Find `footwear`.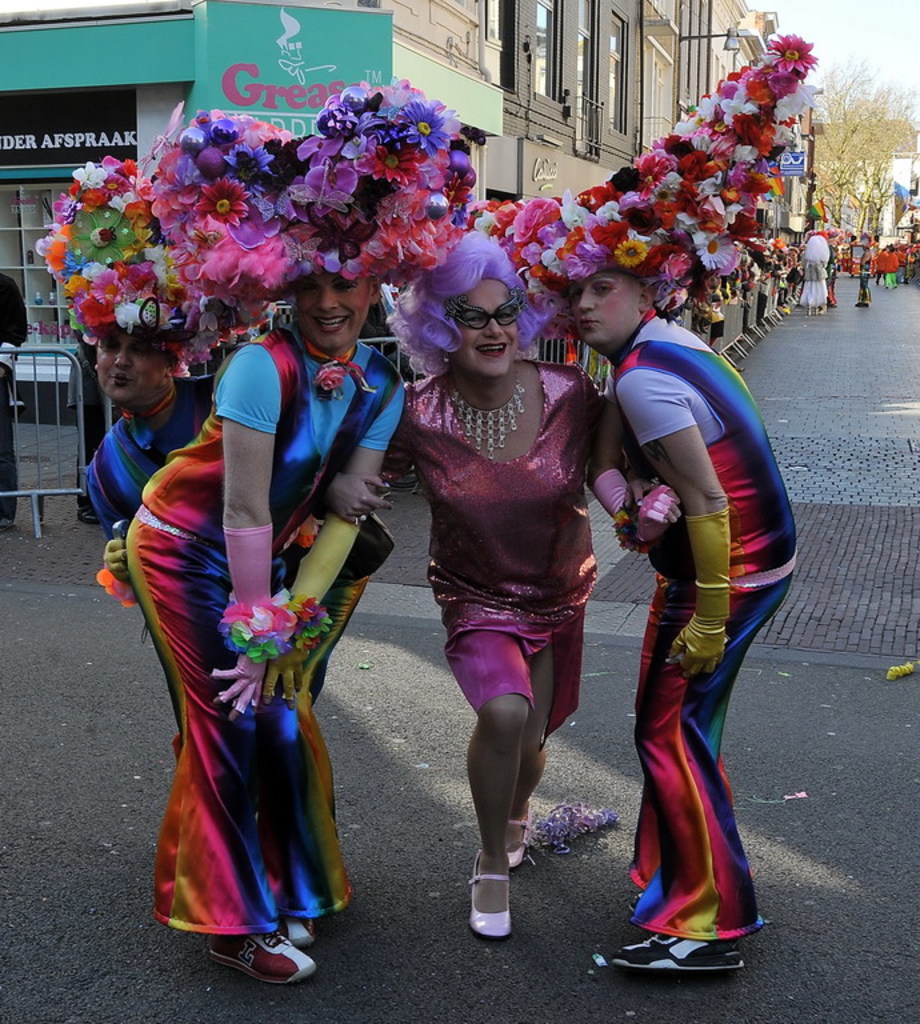
{"x1": 467, "y1": 851, "x2": 516, "y2": 939}.
